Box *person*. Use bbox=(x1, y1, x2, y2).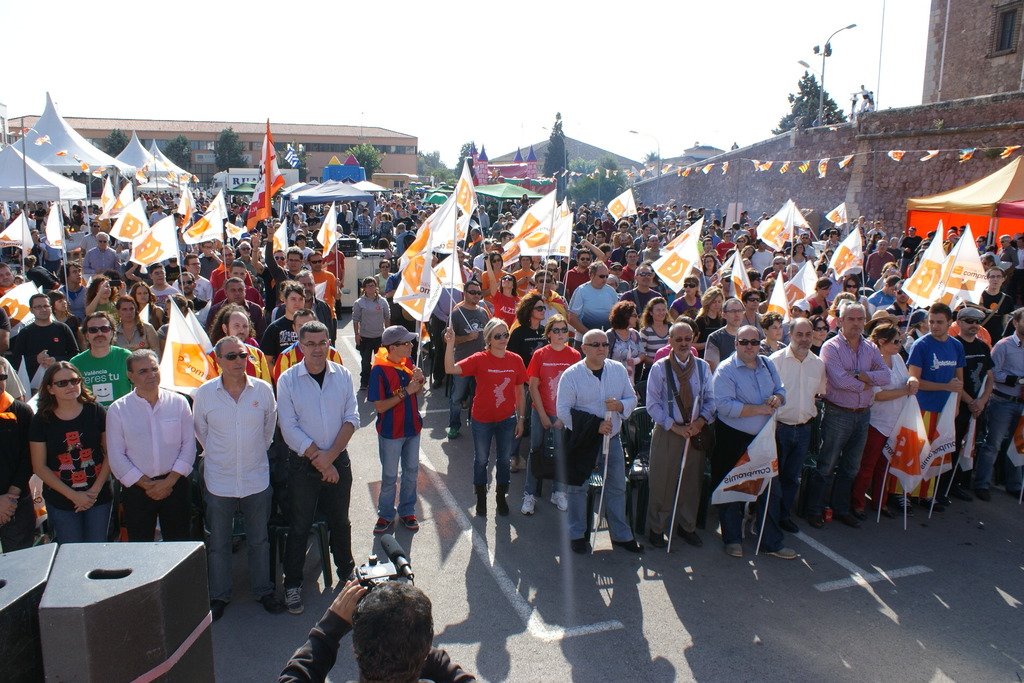
bbox=(368, 254, 394, 304).
